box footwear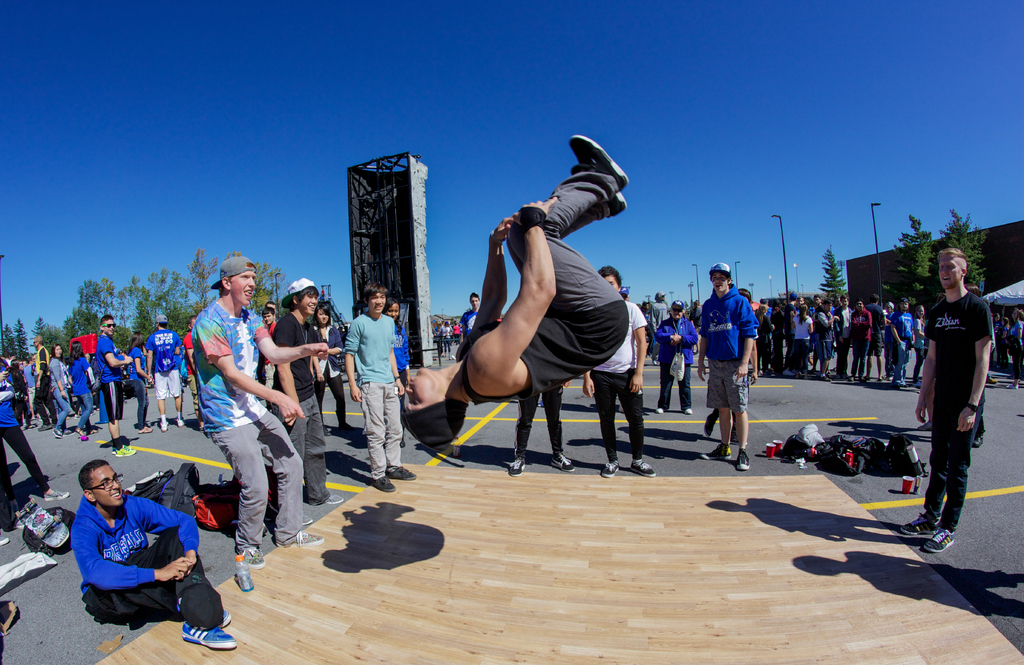
x1=702 y1=439 x2=732 y2=458
